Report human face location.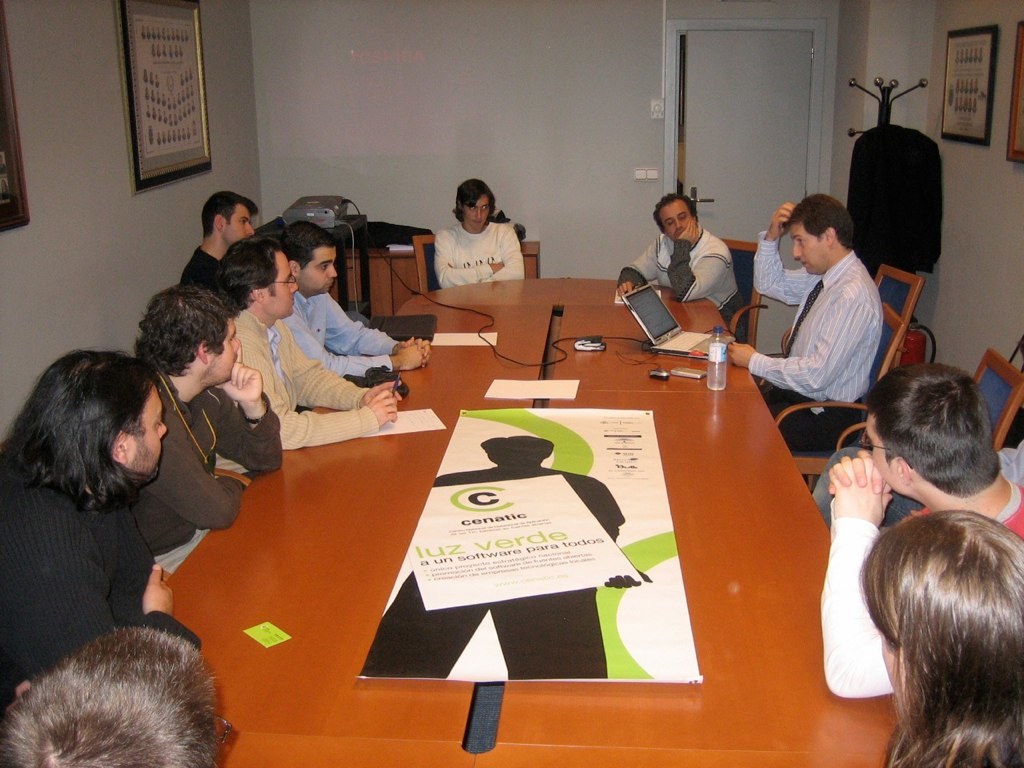
Report: 210 322 237 381.
